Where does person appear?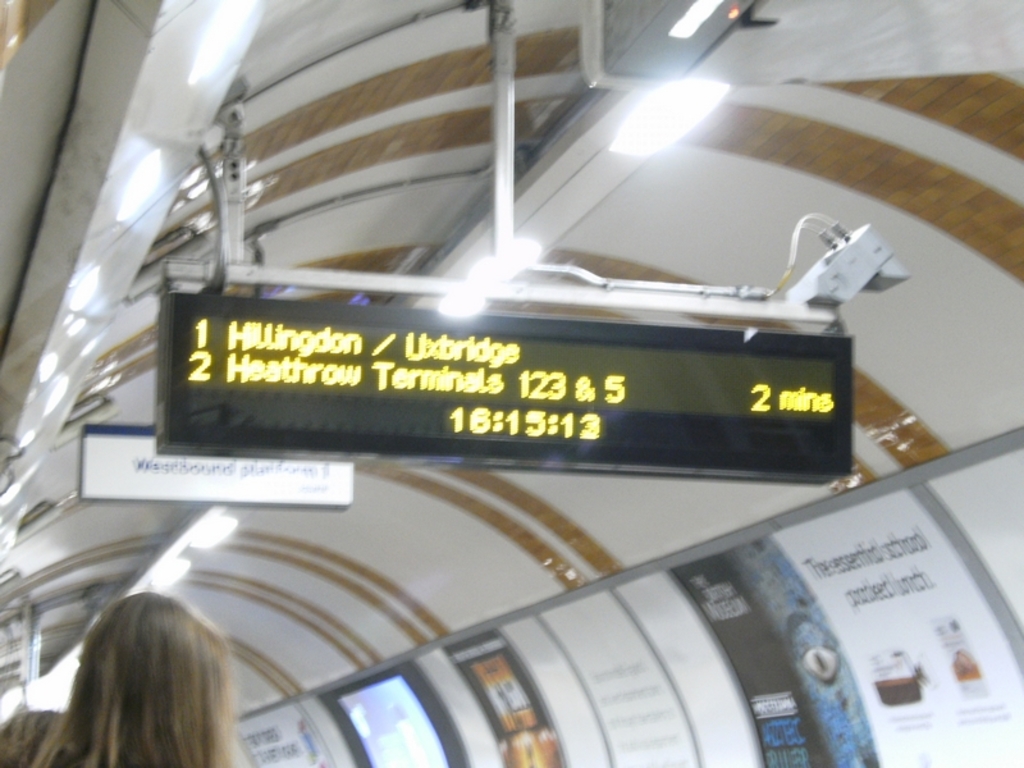
Appears at Rect(0, 594, 241, 767).
